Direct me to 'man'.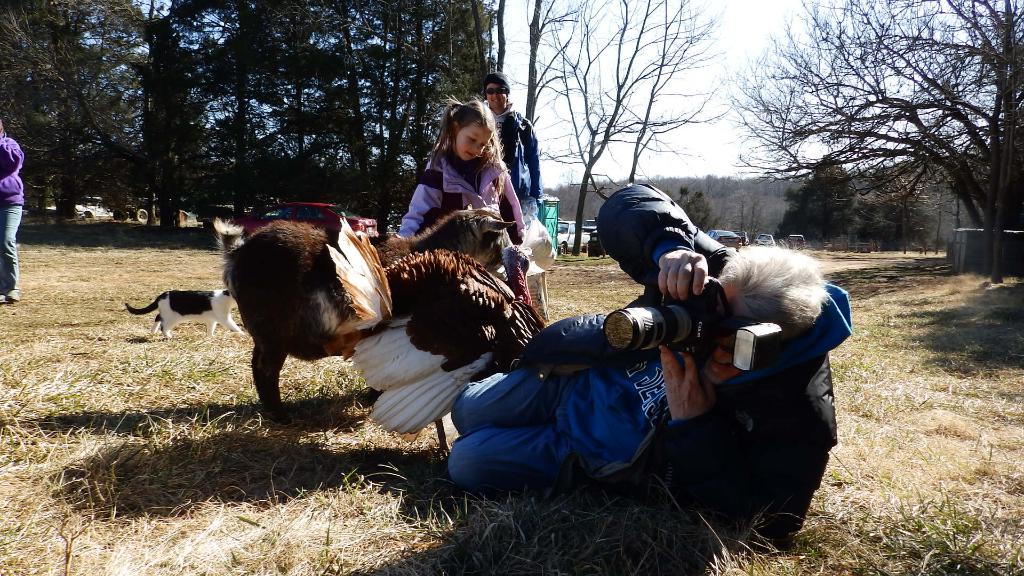
Direction: {"left": 483, "top": 184, "right": 826, "bottom": 534}.
